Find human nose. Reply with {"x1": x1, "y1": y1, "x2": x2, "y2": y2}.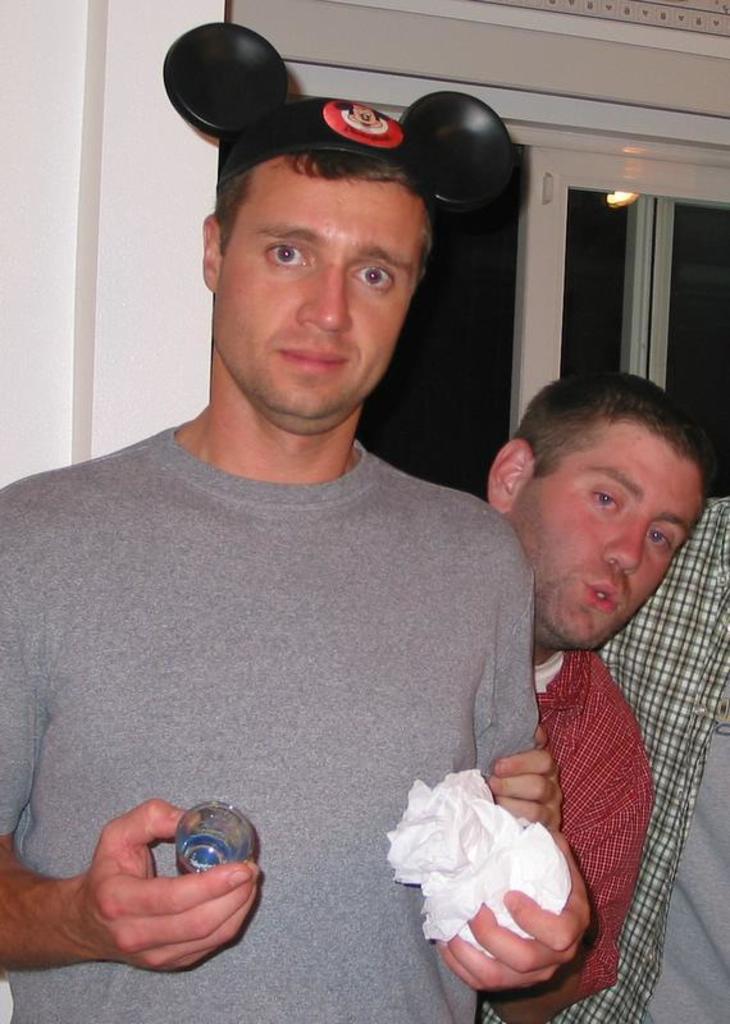
{"x1": 599, "y1": 515, "x2": 645, "y2": 576}.
